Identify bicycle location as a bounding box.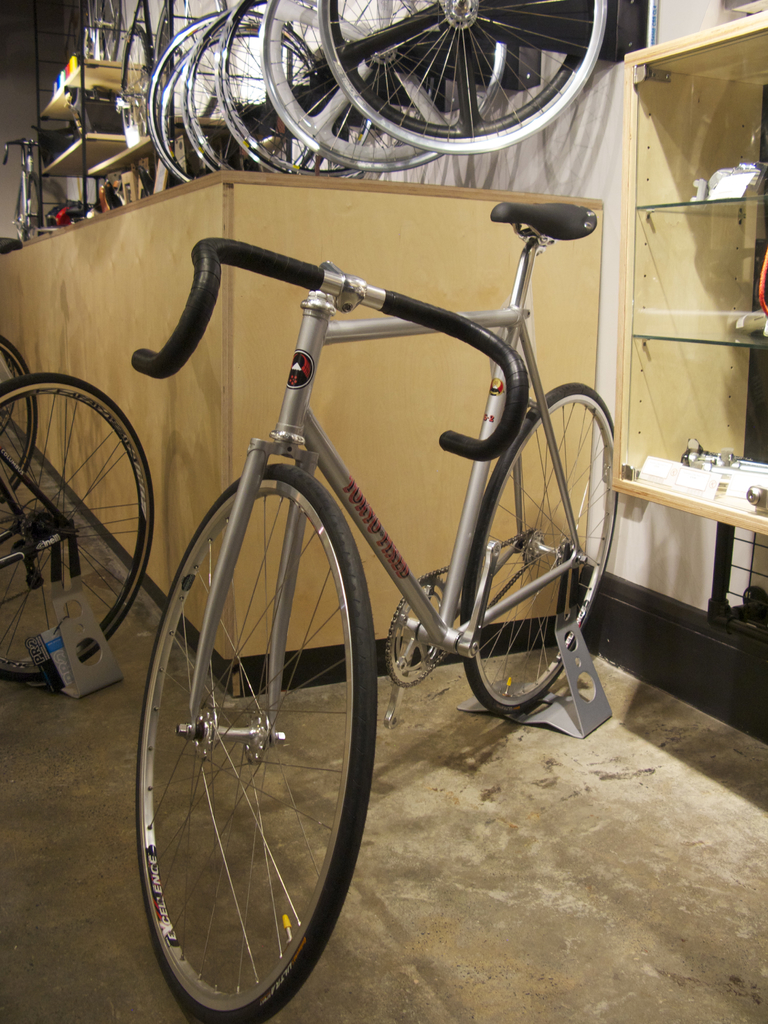
region(72, 143, 646, 966).
